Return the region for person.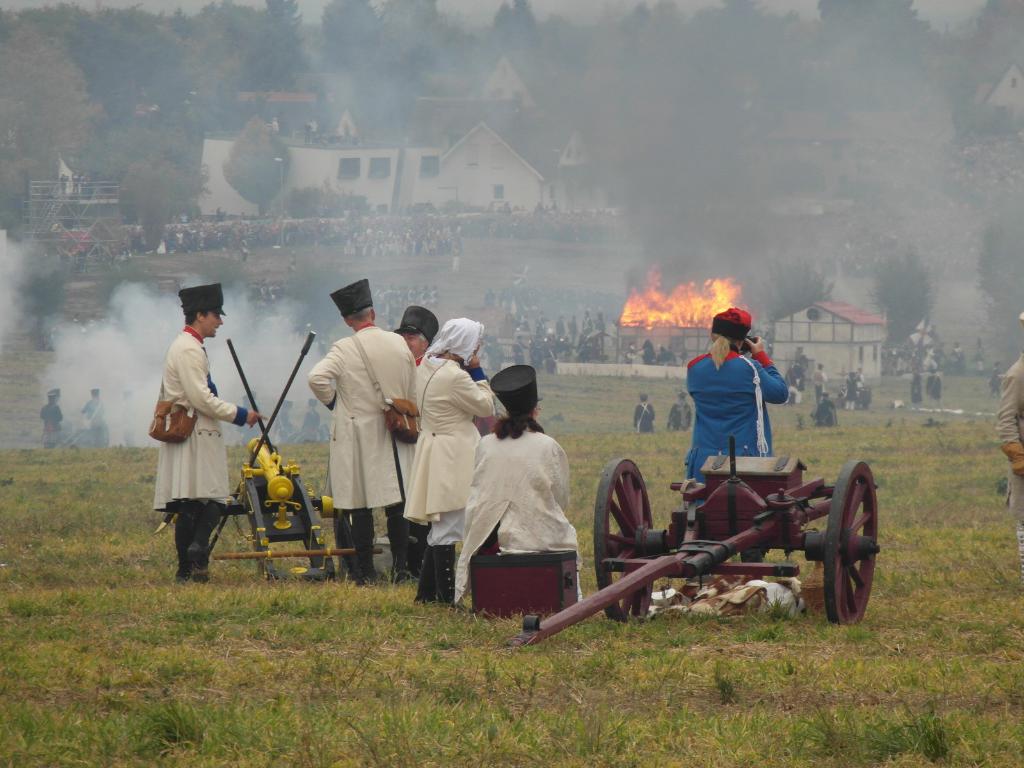
bbox(973, 332, 986, 372).
